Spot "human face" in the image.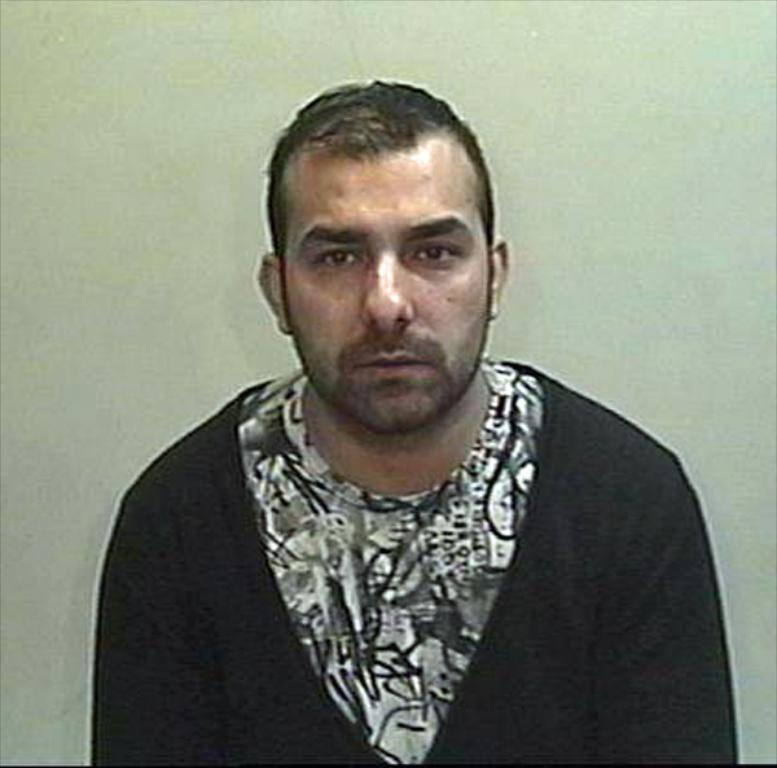
"human face" found at [left=281, top=154, right=491, bottom=433].
